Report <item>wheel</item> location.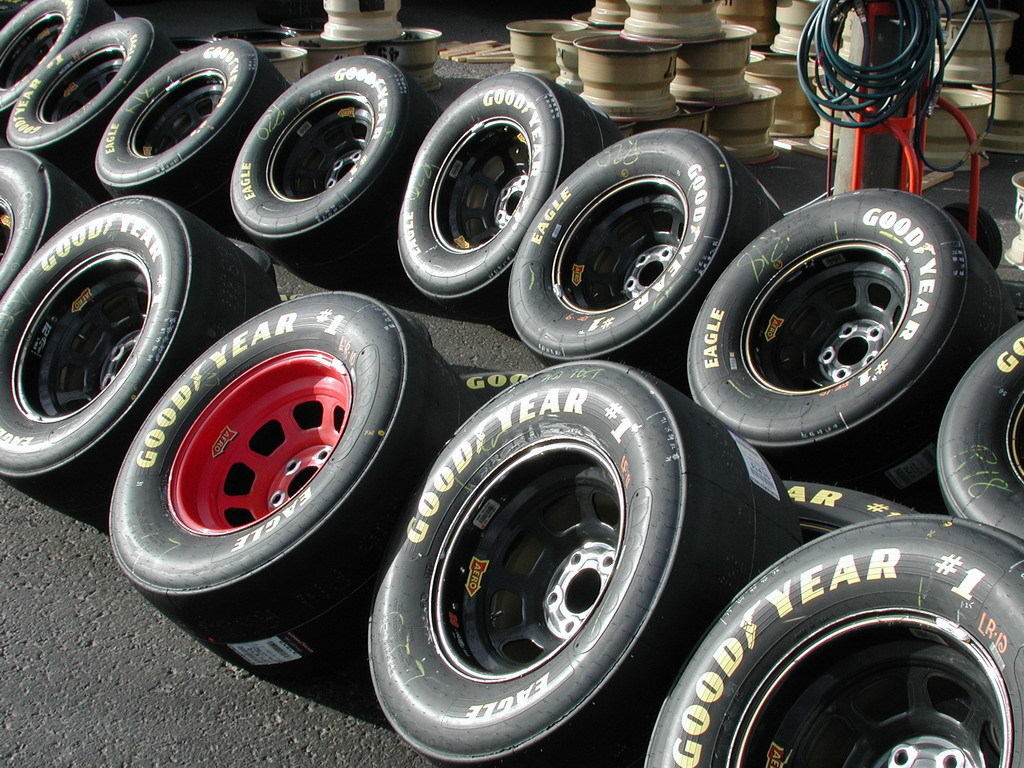
Report: select_region(681, 184, 1023, 505).
